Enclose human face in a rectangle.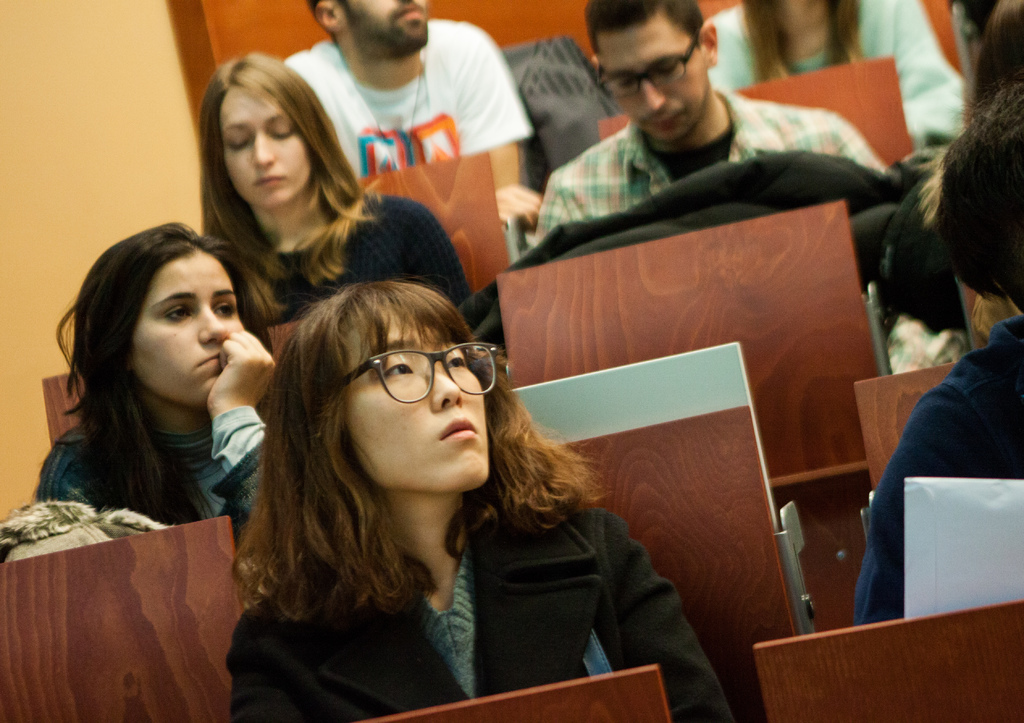
x1=596, y1=10, x2=704, y2=143.
